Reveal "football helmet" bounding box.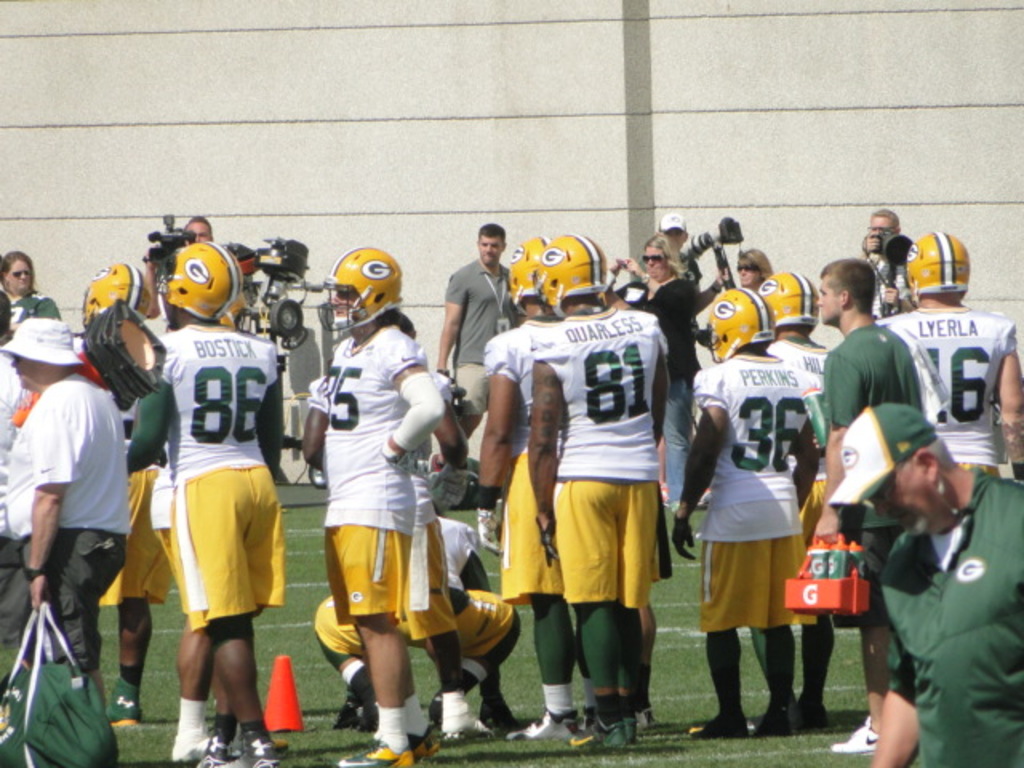
Revealed: x1=75 y1=261 x2=154 y2=323.
